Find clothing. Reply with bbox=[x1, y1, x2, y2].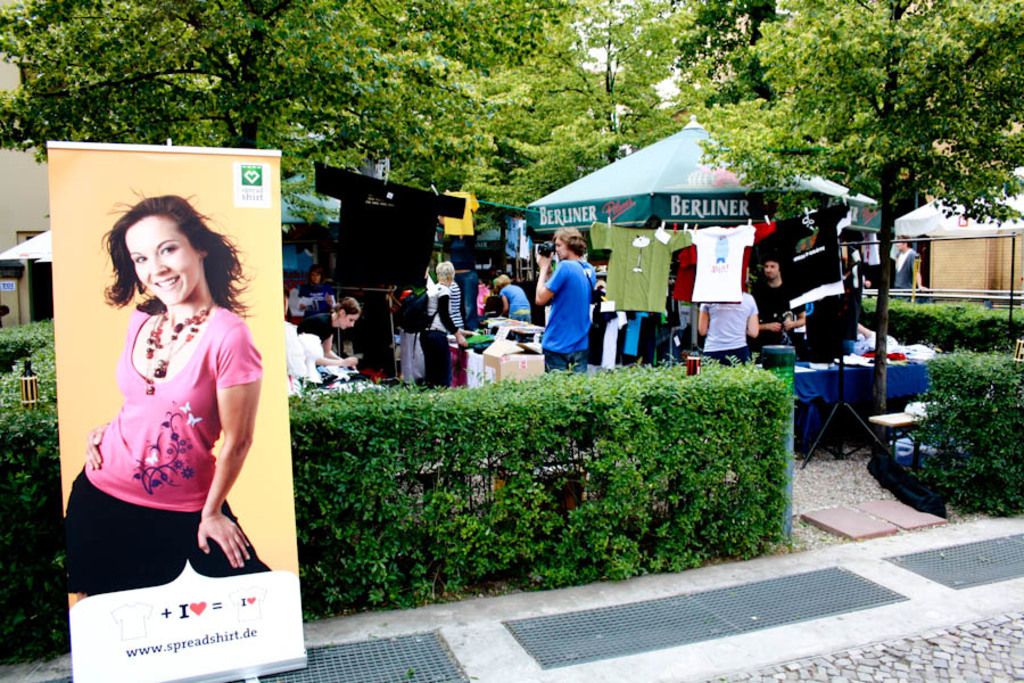
bbox=[538, 255, 597, 372].
